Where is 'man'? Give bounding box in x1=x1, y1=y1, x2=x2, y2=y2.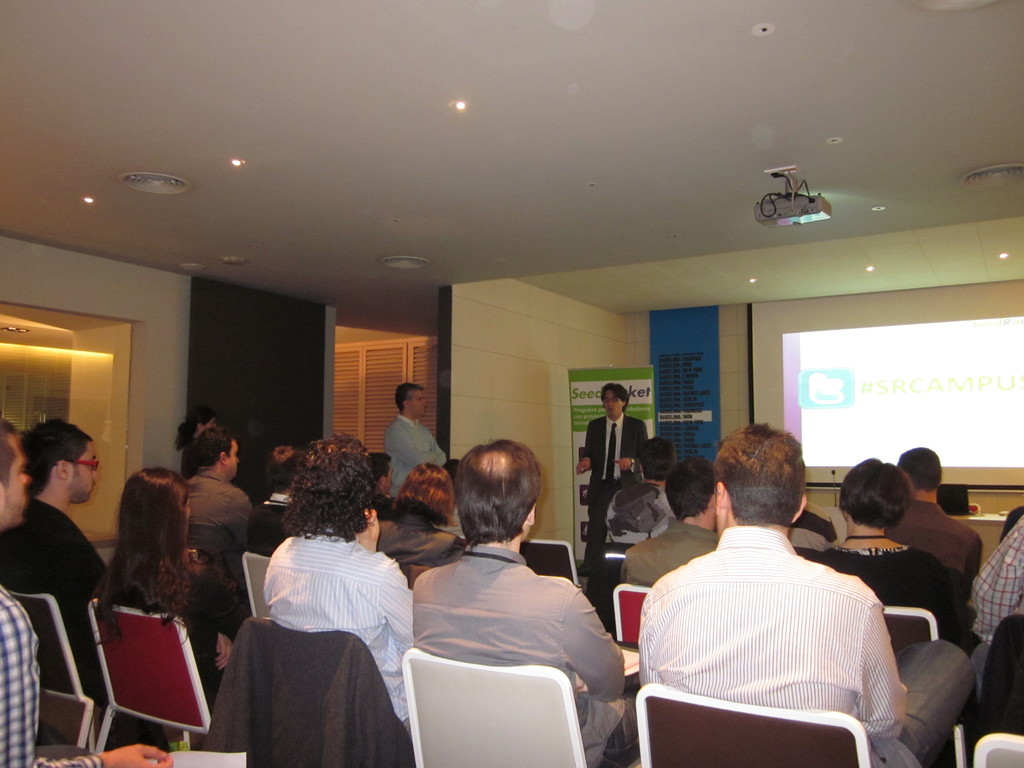
x1=384, y1=384, x2=454, y2=490.
